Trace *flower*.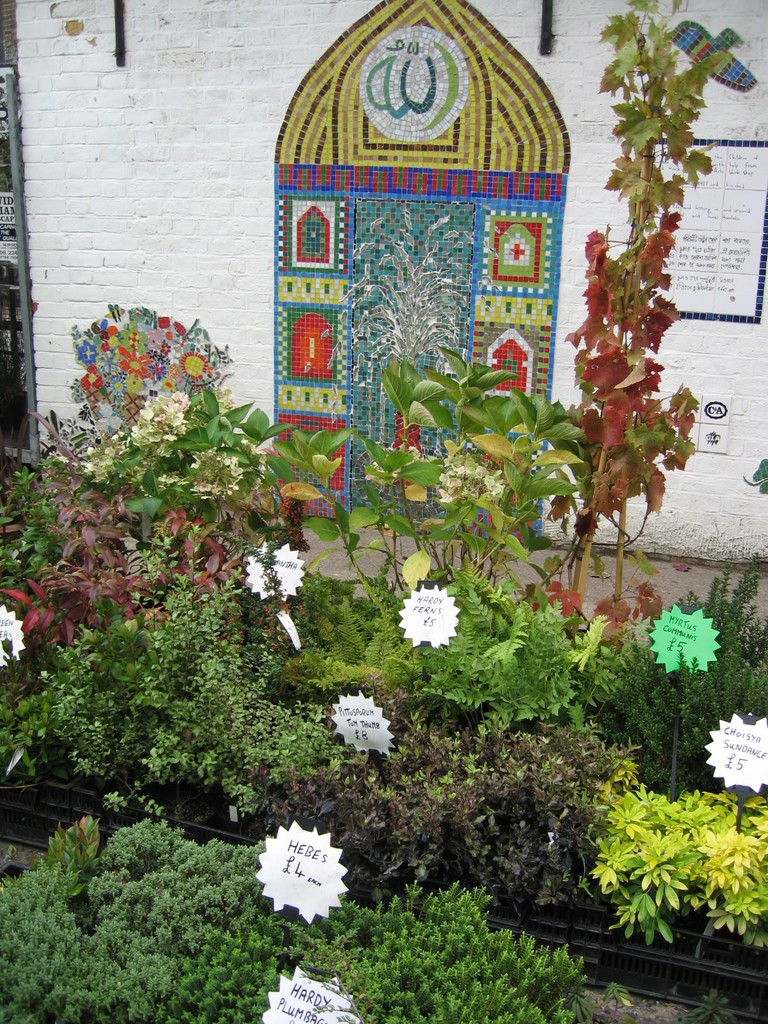
Traced to rect(264, 965, 369, 1023).
